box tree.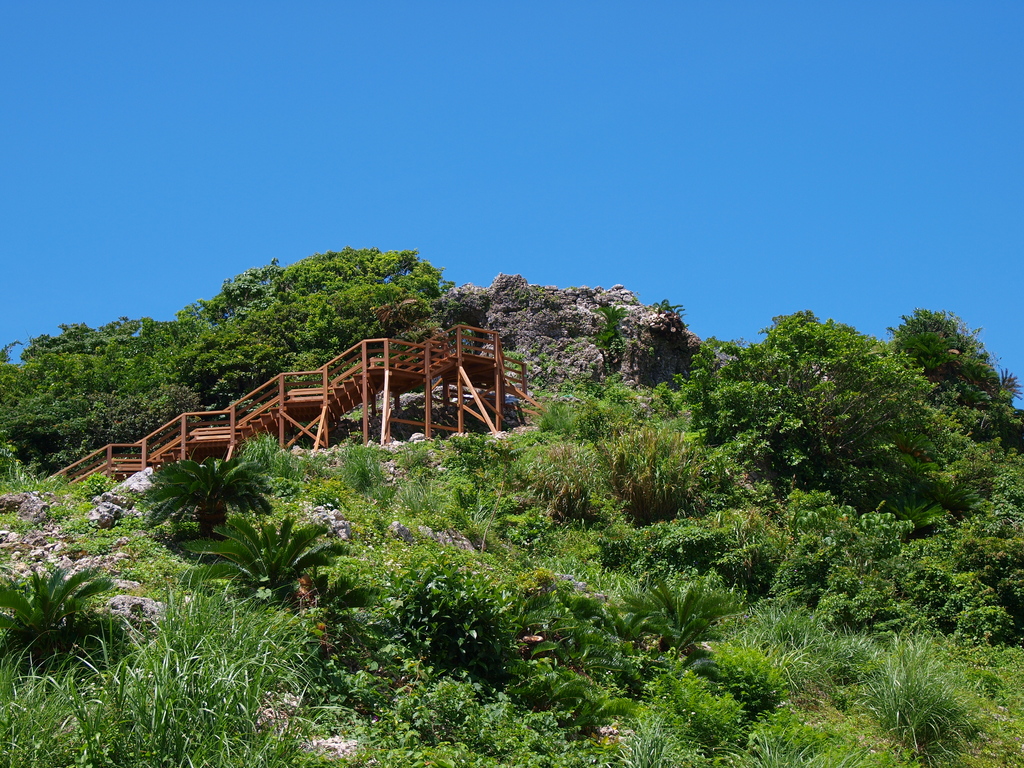
crop(660, 310, 994, 536).
